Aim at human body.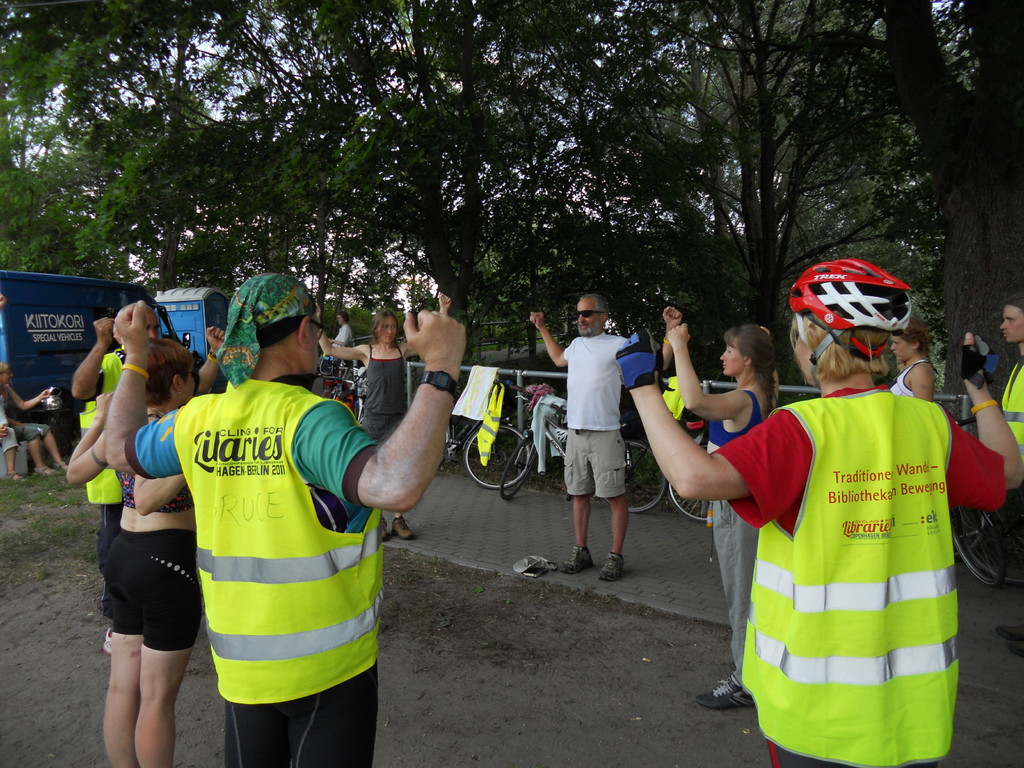
Aimed at box=[68, 336, 204, 765].
